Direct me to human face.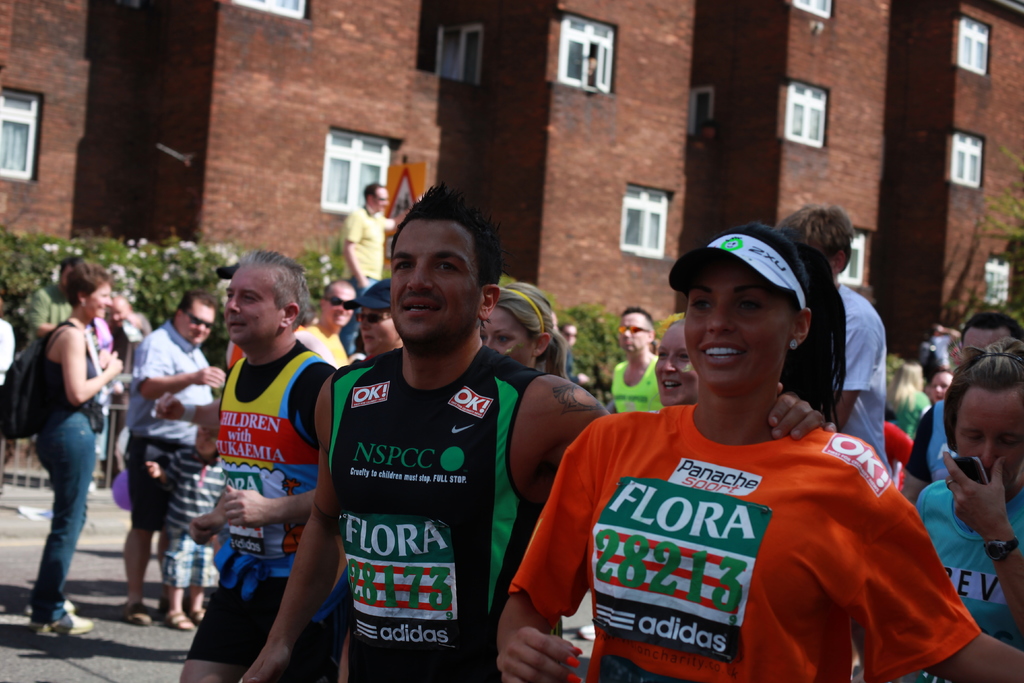
Direction: (483,307,534,367).
